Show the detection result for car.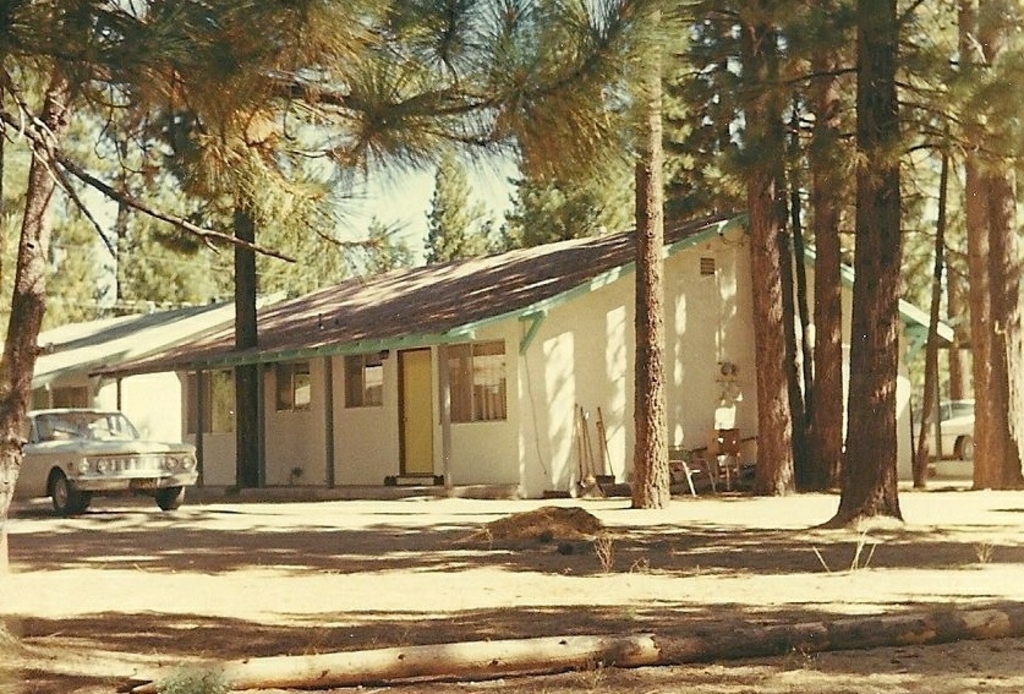
<bbox>12, 408, 196, 518</bbox>.
